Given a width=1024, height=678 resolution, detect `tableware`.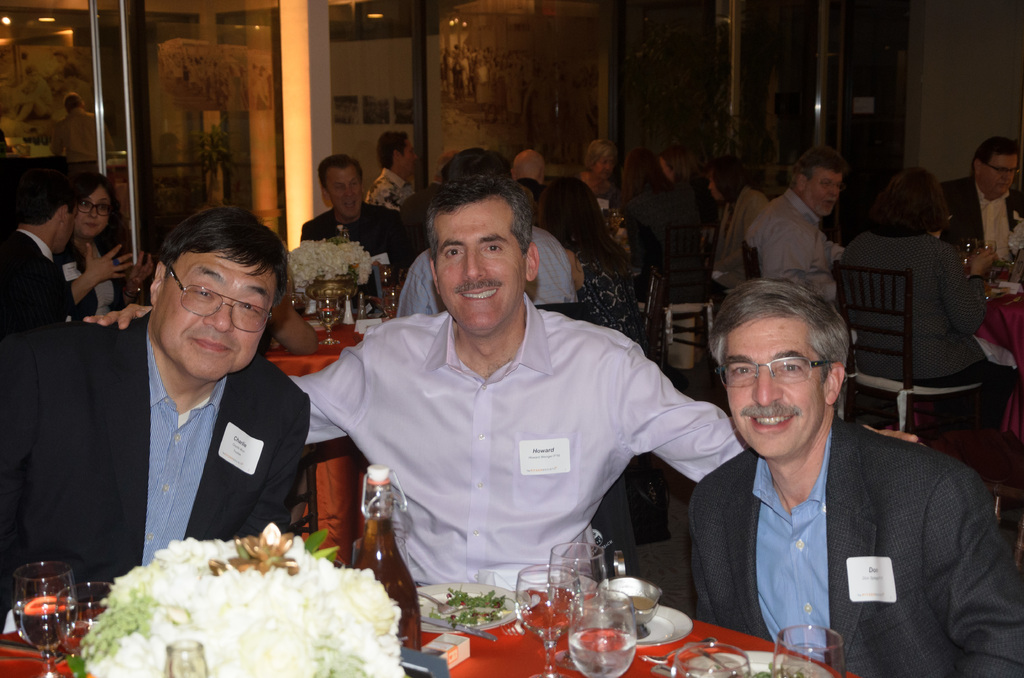
<bbox>318, 295, 342, 348</bbox>.
